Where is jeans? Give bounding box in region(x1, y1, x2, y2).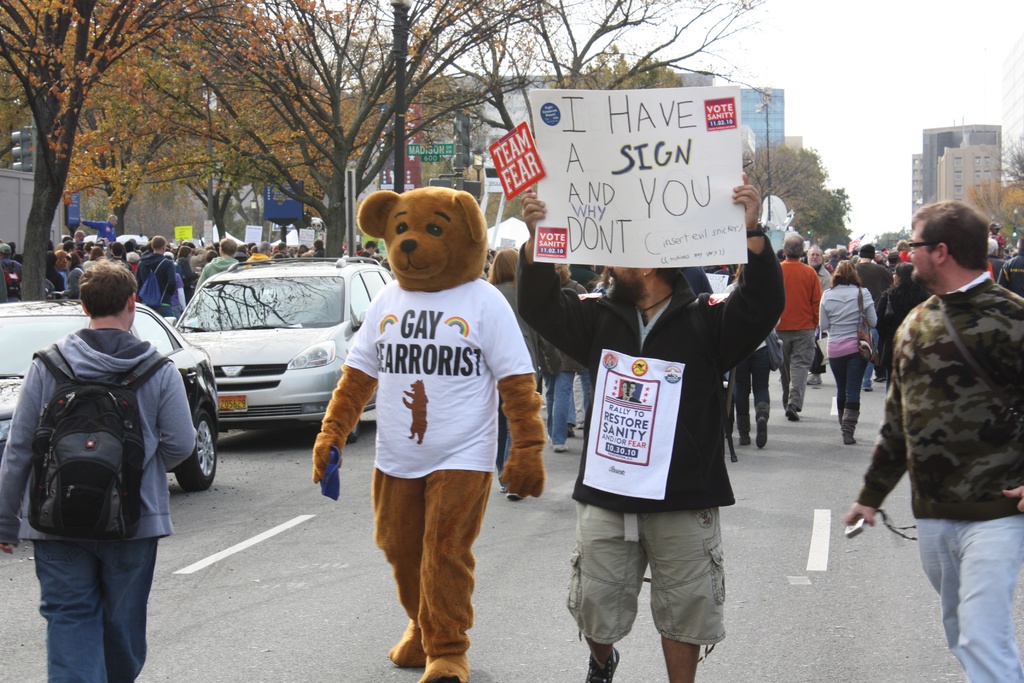
region(582, 376, 595, 421).
